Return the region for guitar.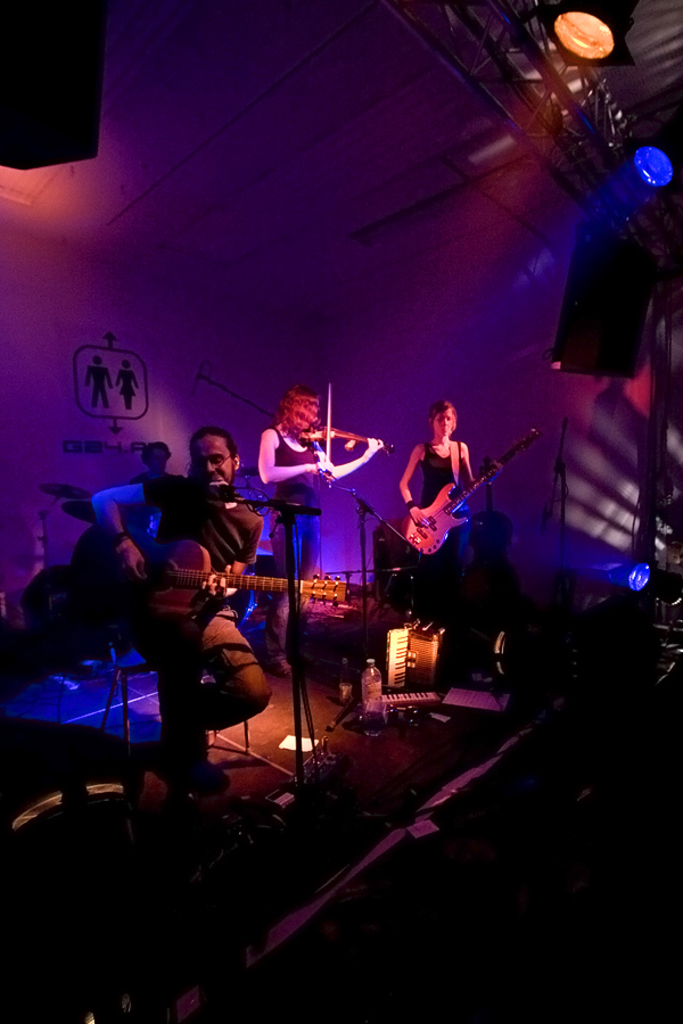
box=[84, 567, 331, 651].
